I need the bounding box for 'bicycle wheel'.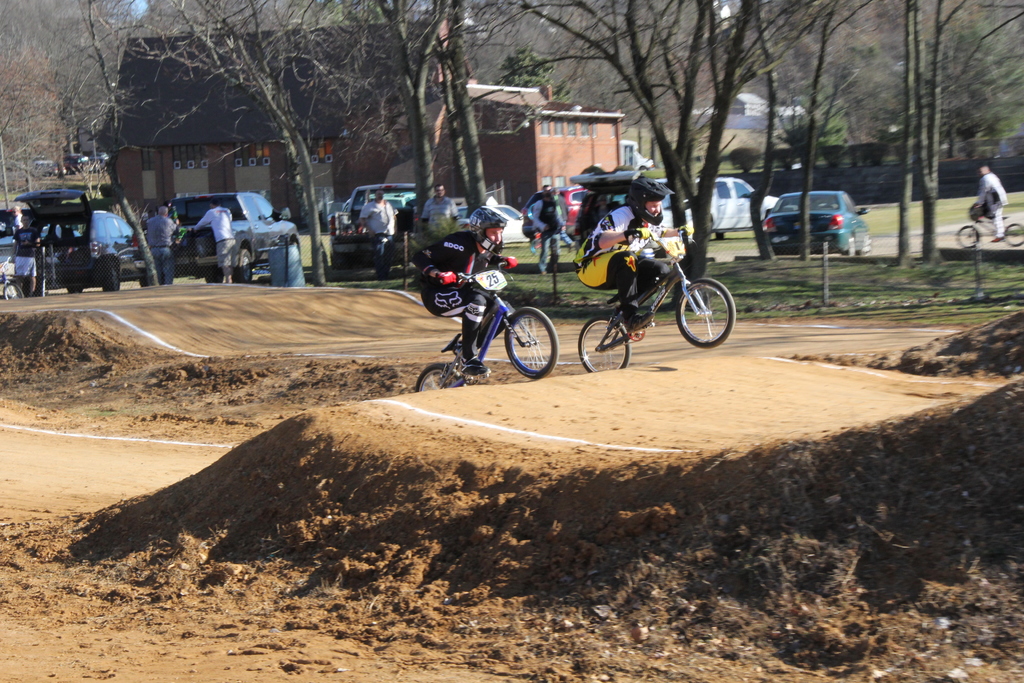
Here it is: [x1=1002, y1=222, x2=1023, y2=250].
